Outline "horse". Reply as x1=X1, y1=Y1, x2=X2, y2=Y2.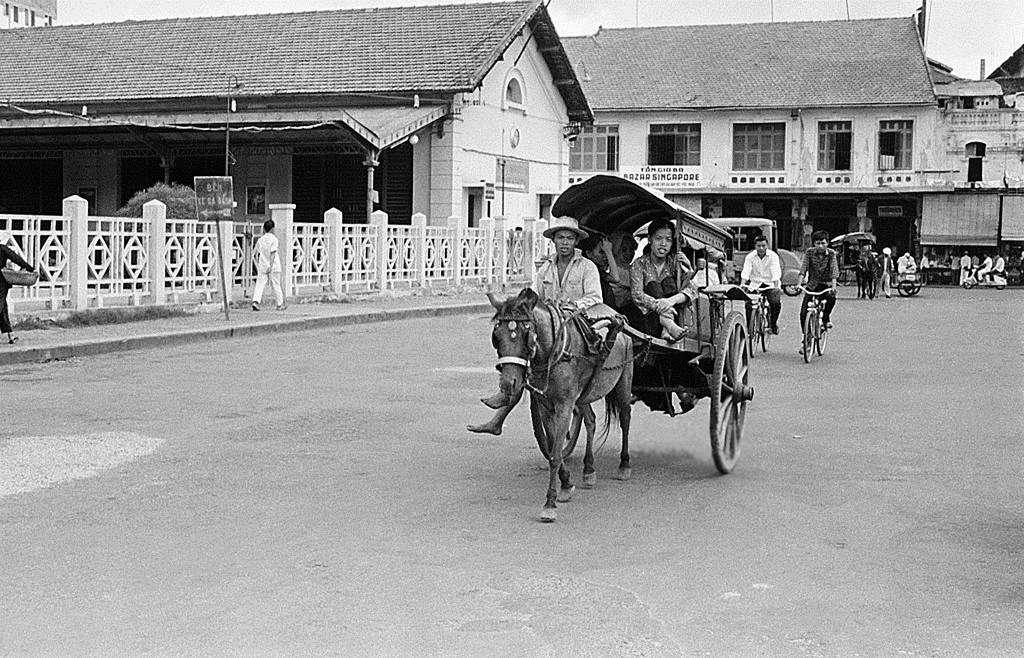
x1=480, y1=283, x2=633, y2=529.
